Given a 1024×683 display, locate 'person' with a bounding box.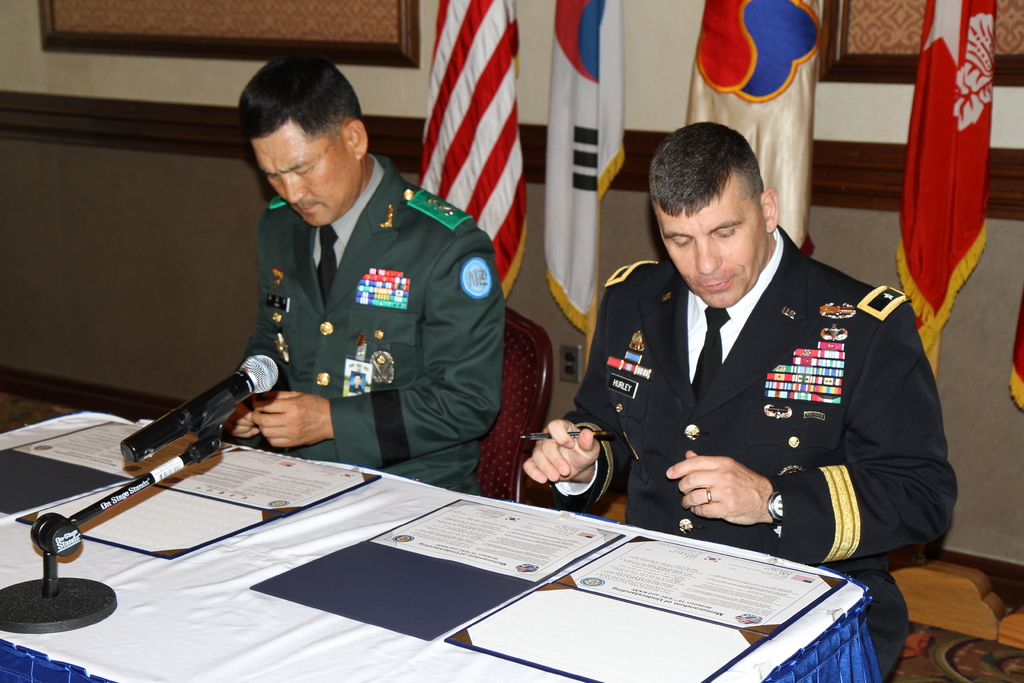
Located: {"x1": 522, "y1": 125, "x2": 962, "y2": 677}.
